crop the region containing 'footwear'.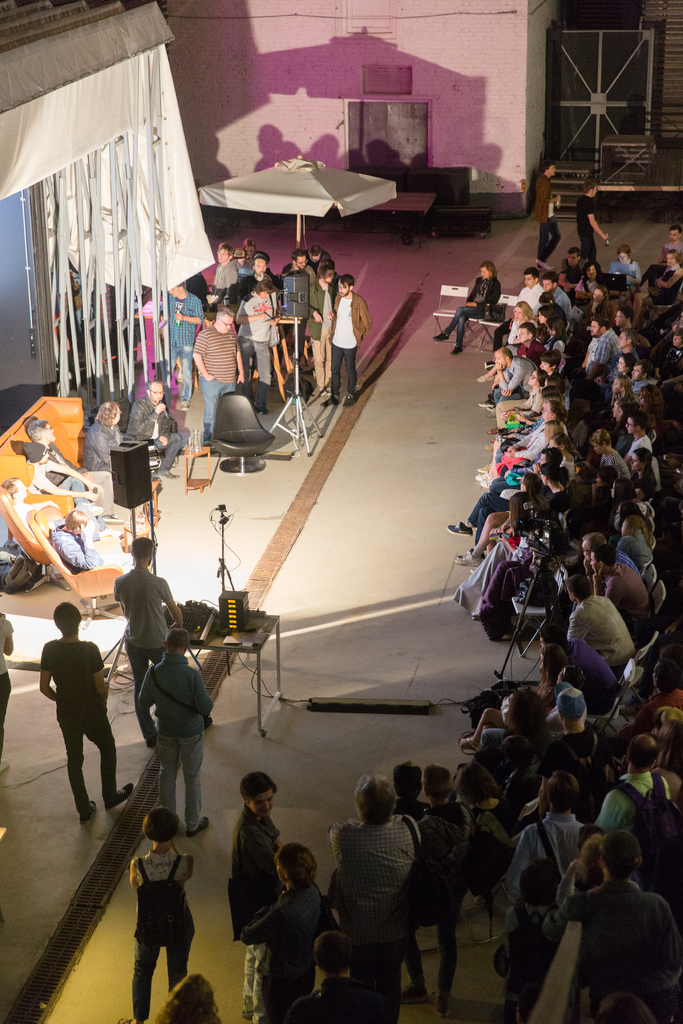
Crop region: <box>318,395,338,405</box>.
